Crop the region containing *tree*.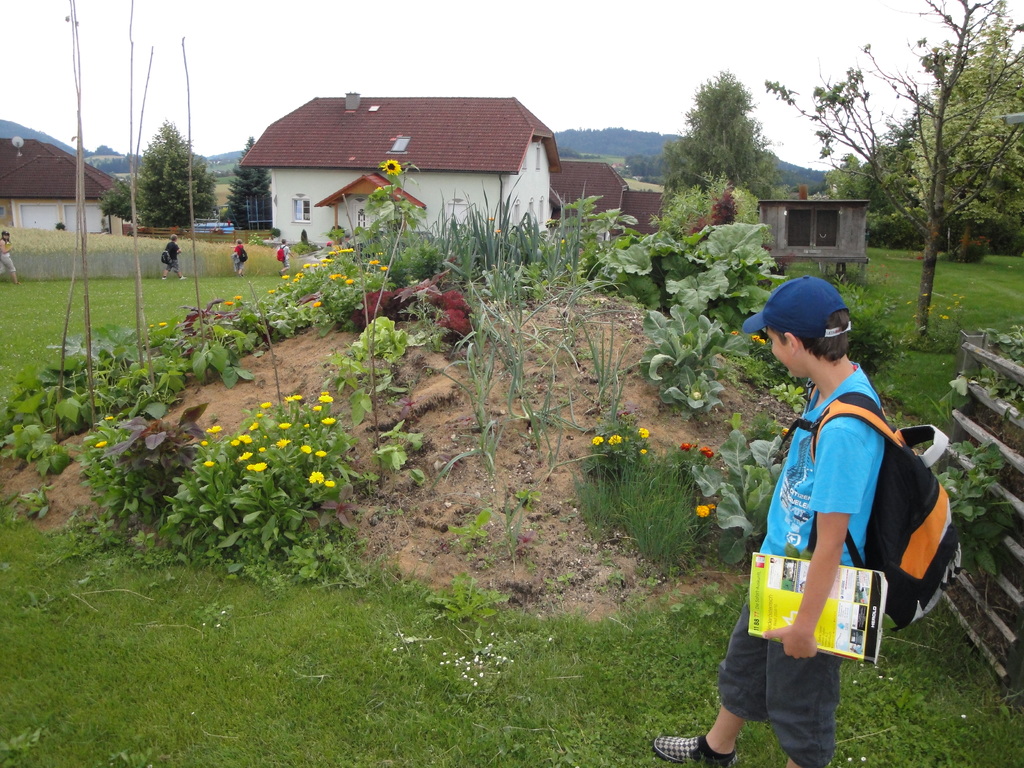
Crop region: <bbox>655, 301, 698, 415</bbox>.
